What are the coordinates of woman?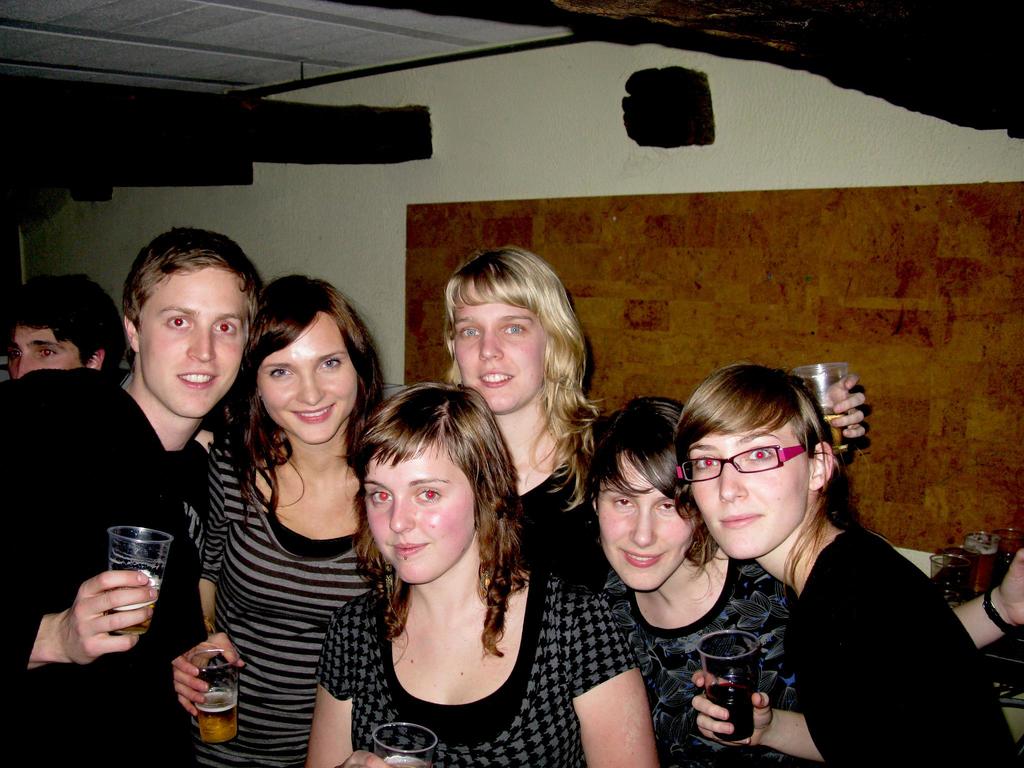
crop(583, 392, 1023, 767).
